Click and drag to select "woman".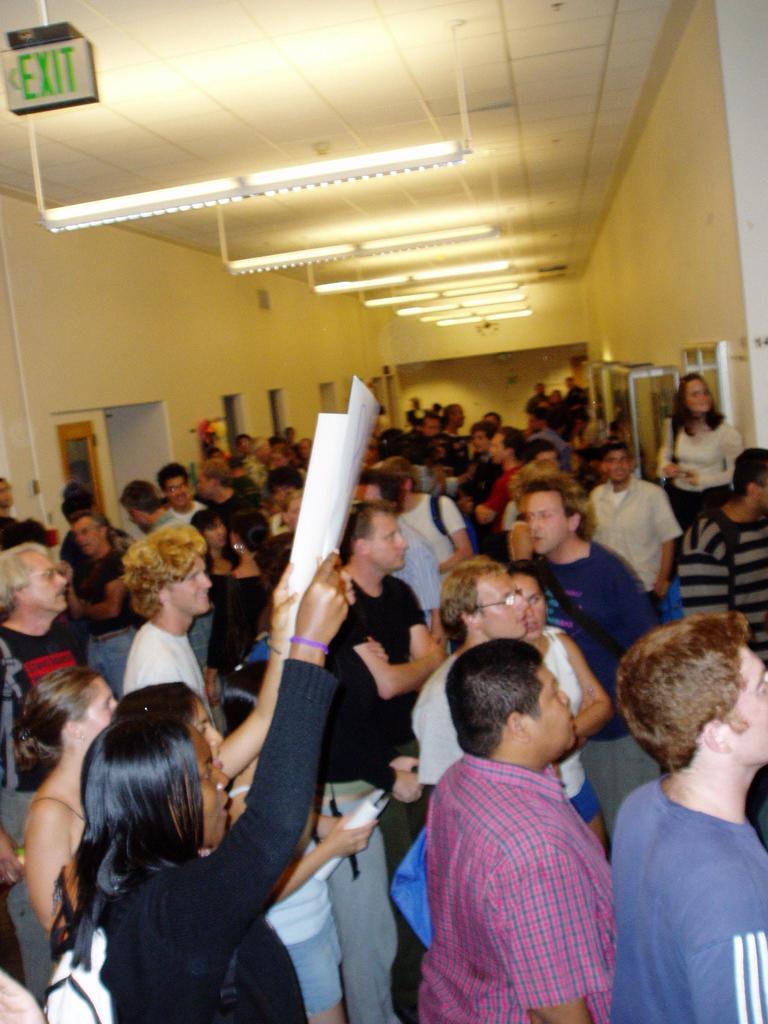
Selection: region(431, 435, 460, 468).
